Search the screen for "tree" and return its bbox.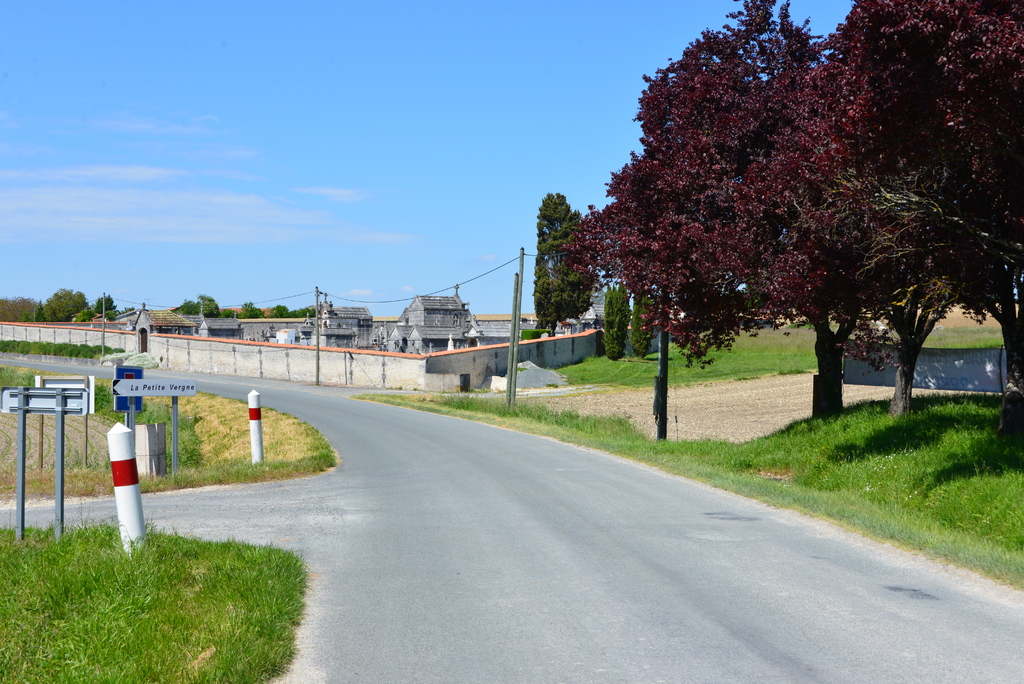
Found: 240/298/268/320.
